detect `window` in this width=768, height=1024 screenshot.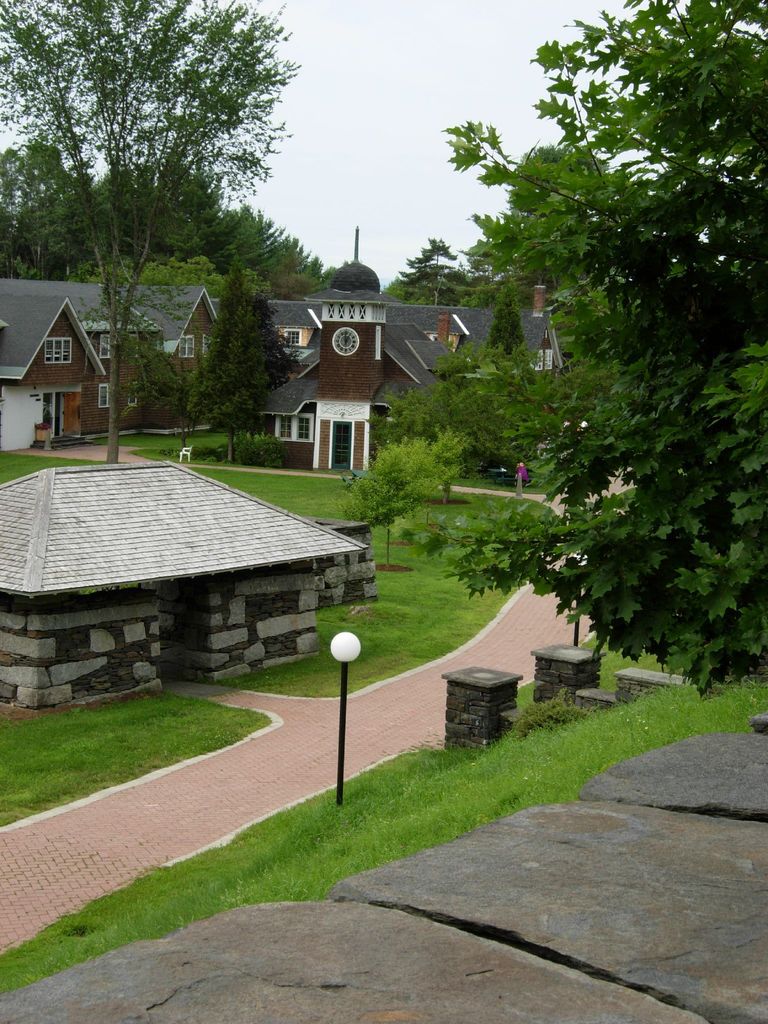
Detection: {"left": 202, "top": 330, "right": 216, "bottom": 356}.
